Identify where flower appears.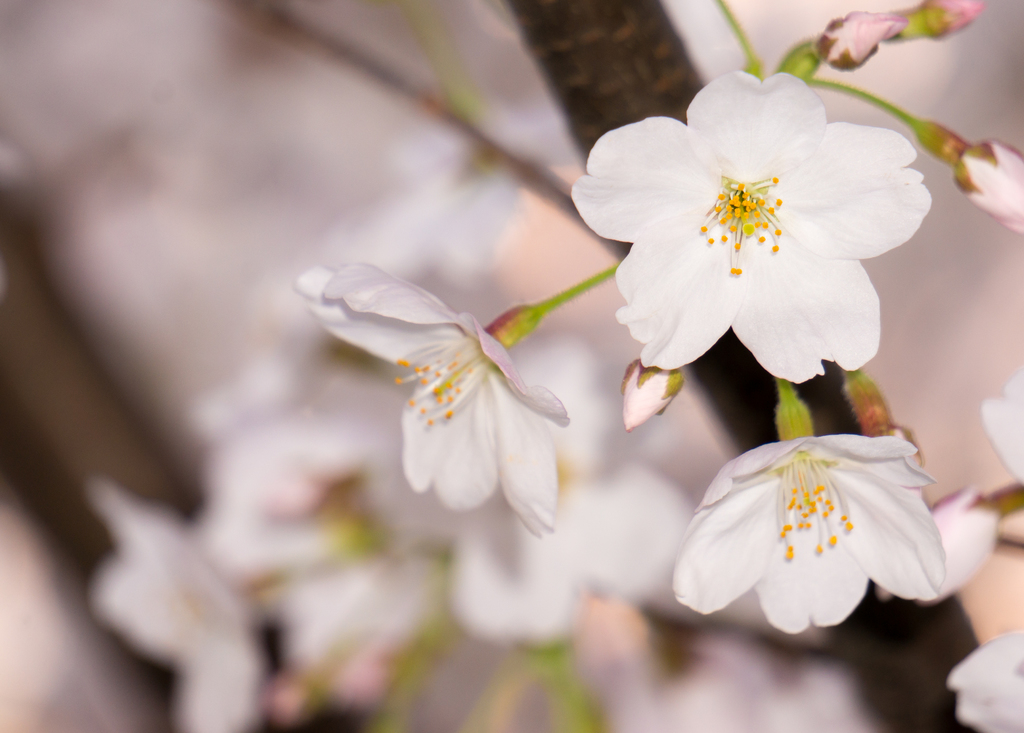
Appears at {"x1": 874, "y1": 485, "x2": 1005, "y2": 606}.
